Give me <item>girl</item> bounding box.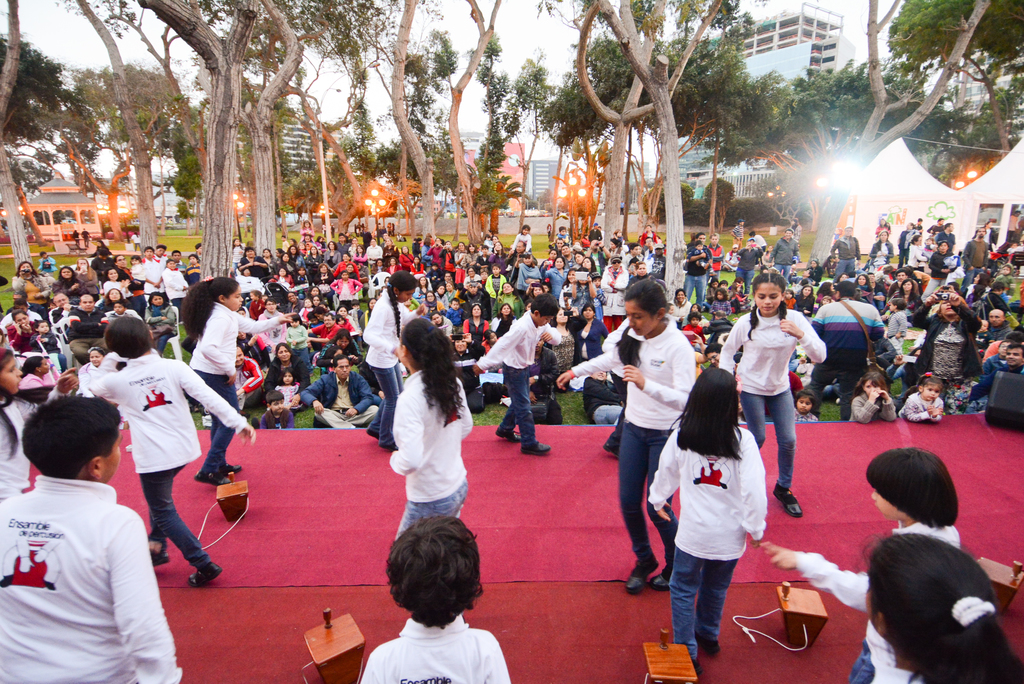
<bbox>717, 274, 821, 513</bbox>.
